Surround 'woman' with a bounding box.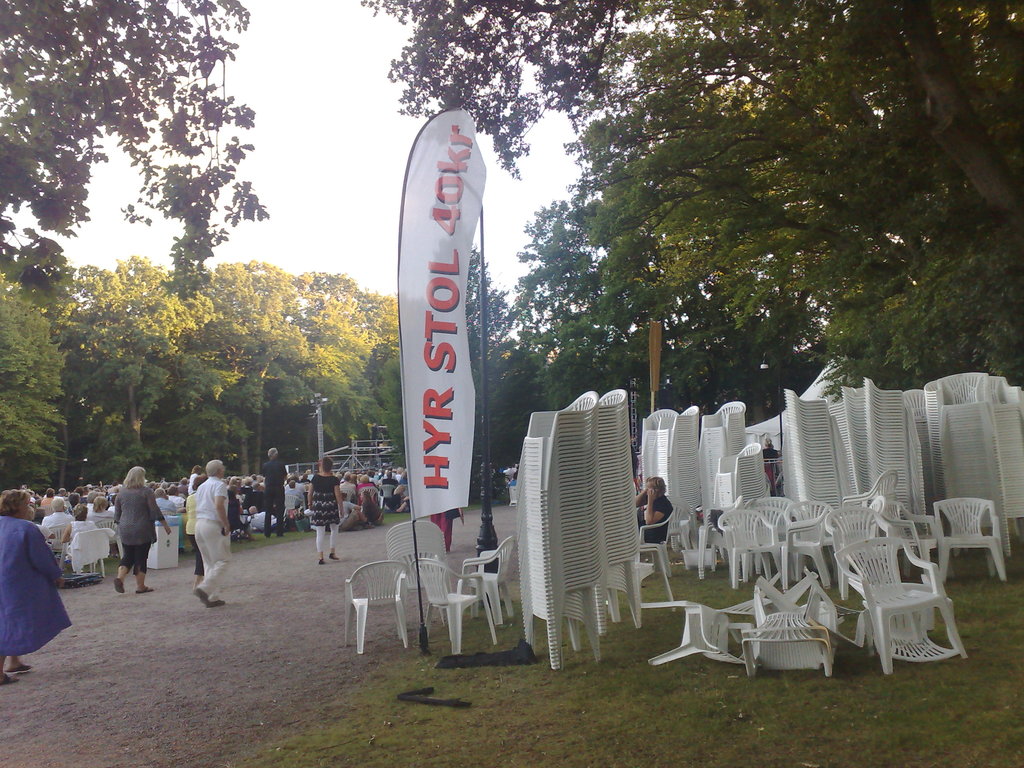
x1=58 y1=504 x2=93 y2=556.
